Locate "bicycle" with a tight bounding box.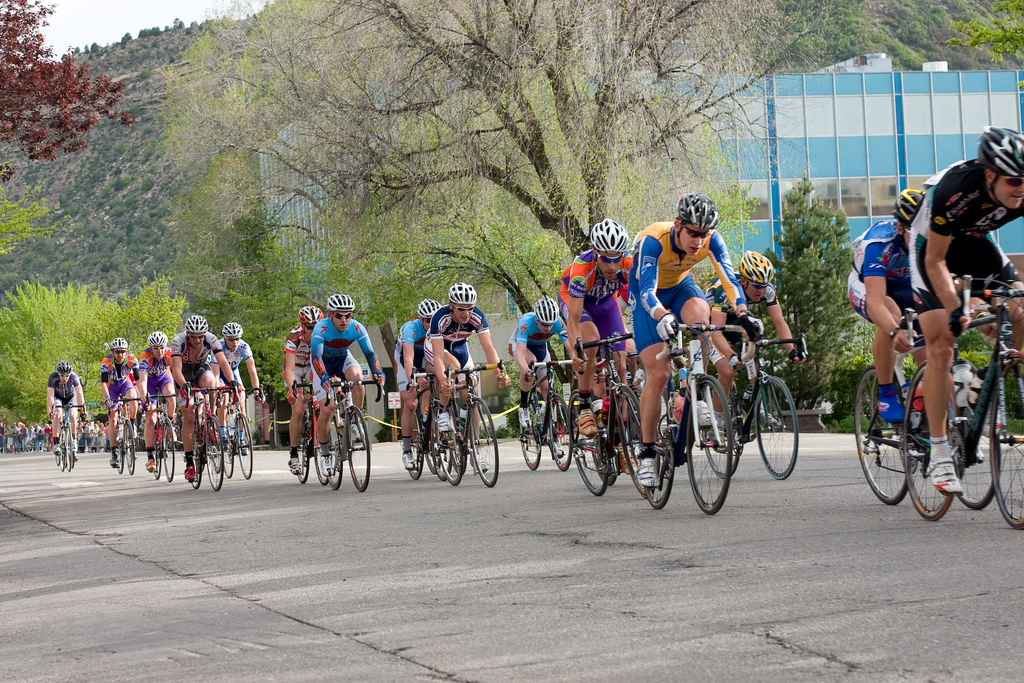
{"x1": 897, "y1": 280, "x2": 1023, "y2": 532}.
